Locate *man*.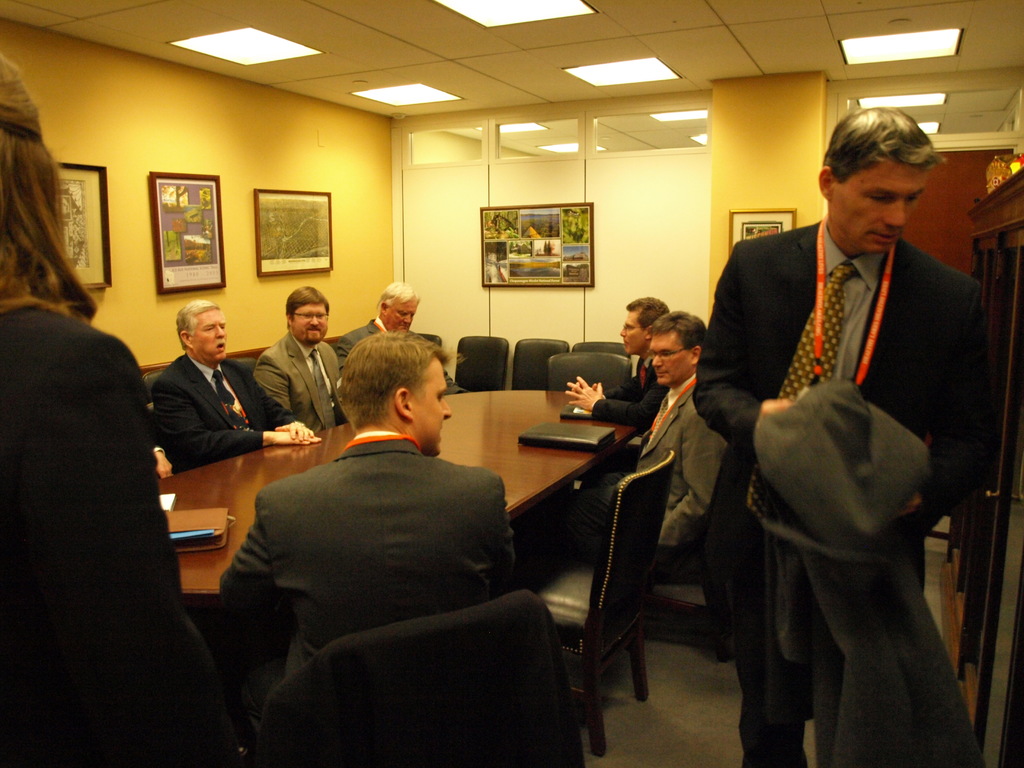
Bounding box: 338:278:472:400.
